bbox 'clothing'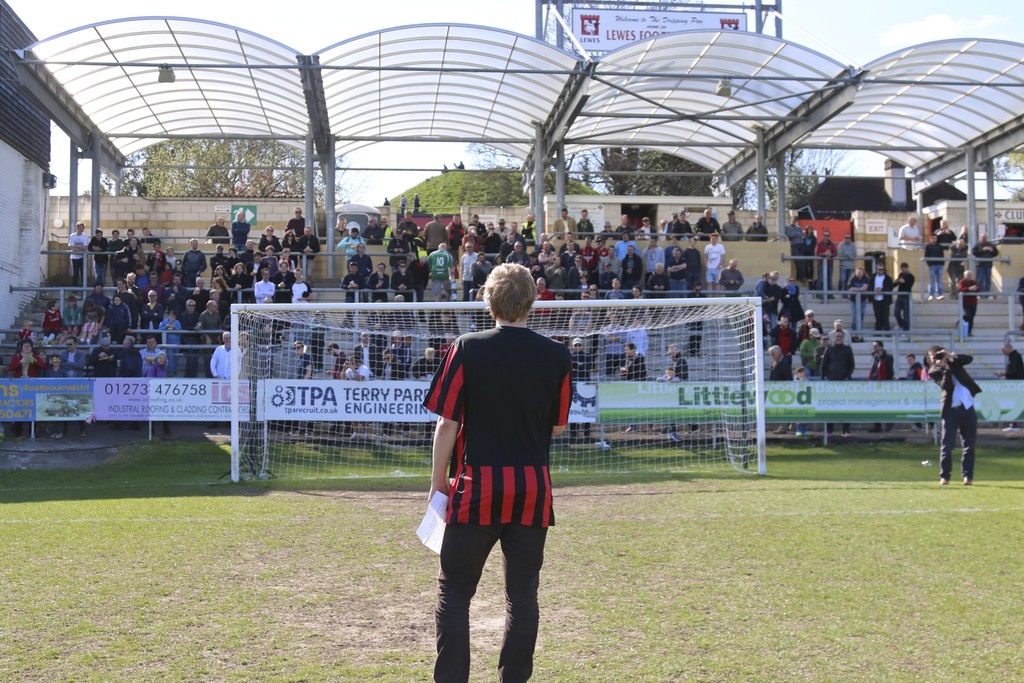
locate(544, 261, 563, 293)
